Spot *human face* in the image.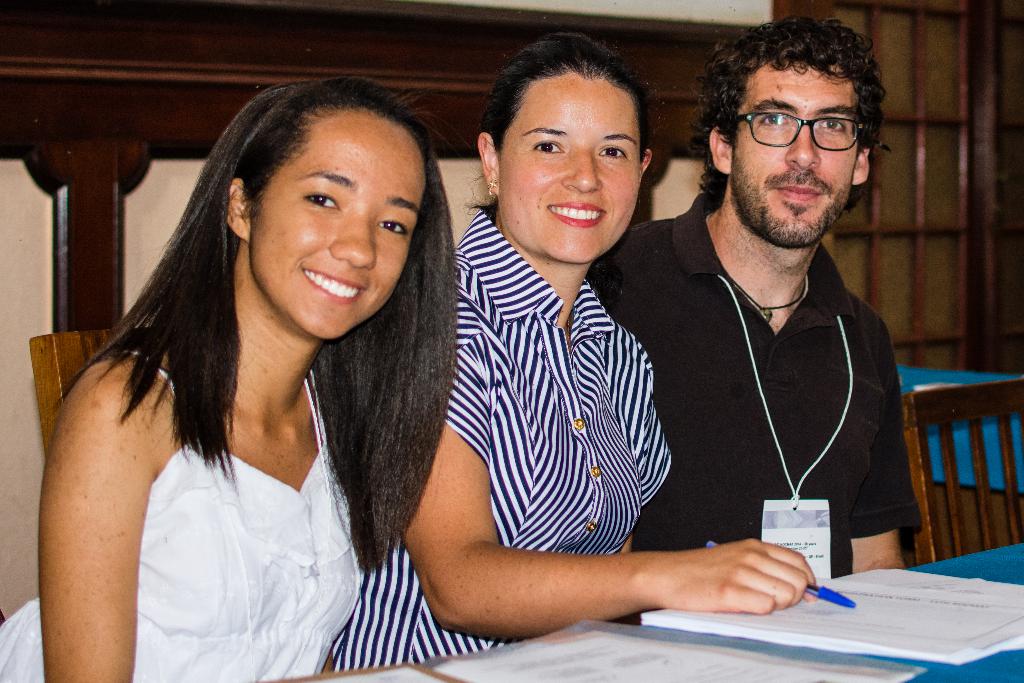
*human face* found at 248, 106, 427, 336.
